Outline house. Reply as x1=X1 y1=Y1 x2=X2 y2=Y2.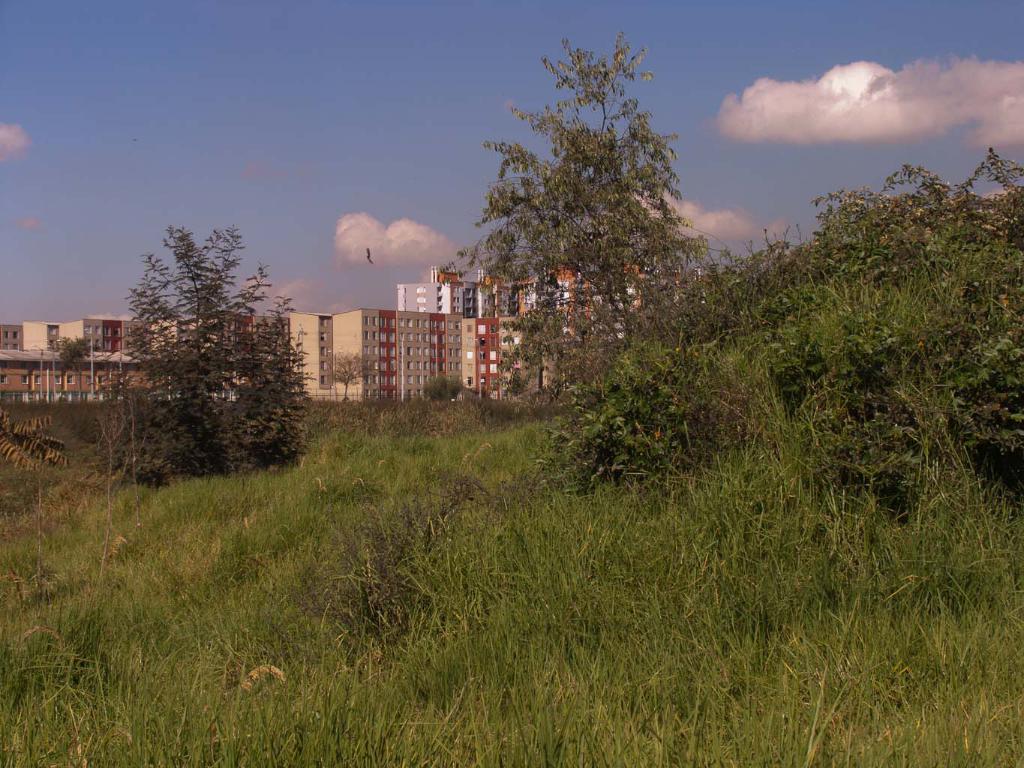
x1=485 y1=268 x2=514 y2=313.
